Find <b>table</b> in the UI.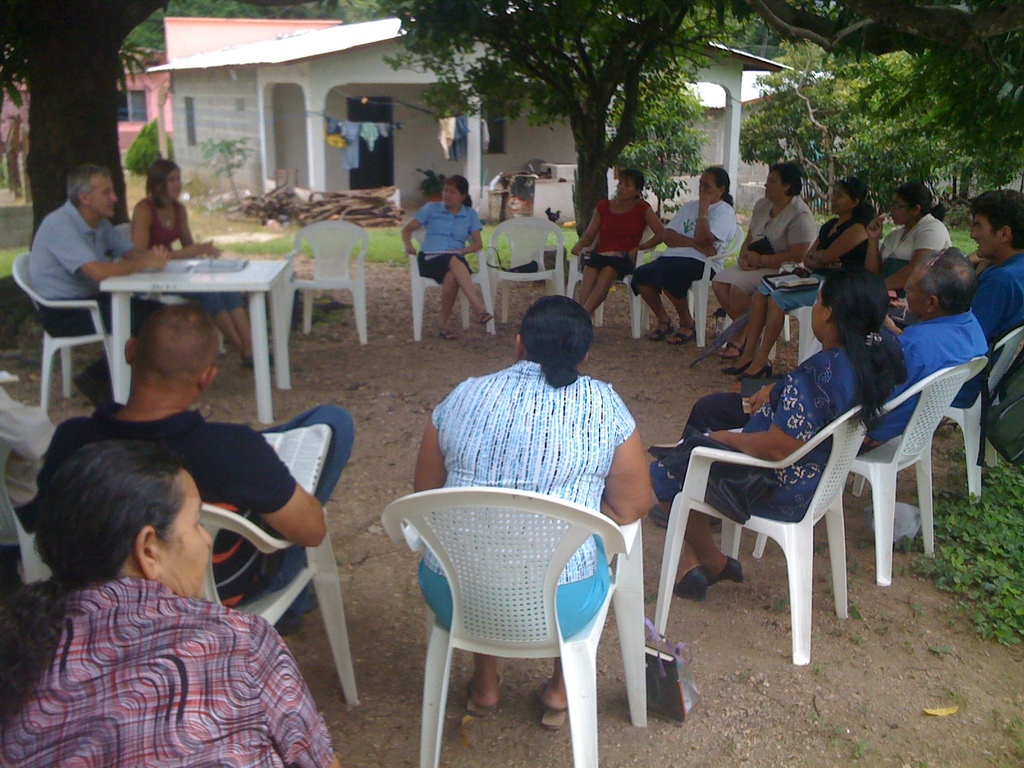
UI element at x1=79, y1=248, x2=311, y2=422.
